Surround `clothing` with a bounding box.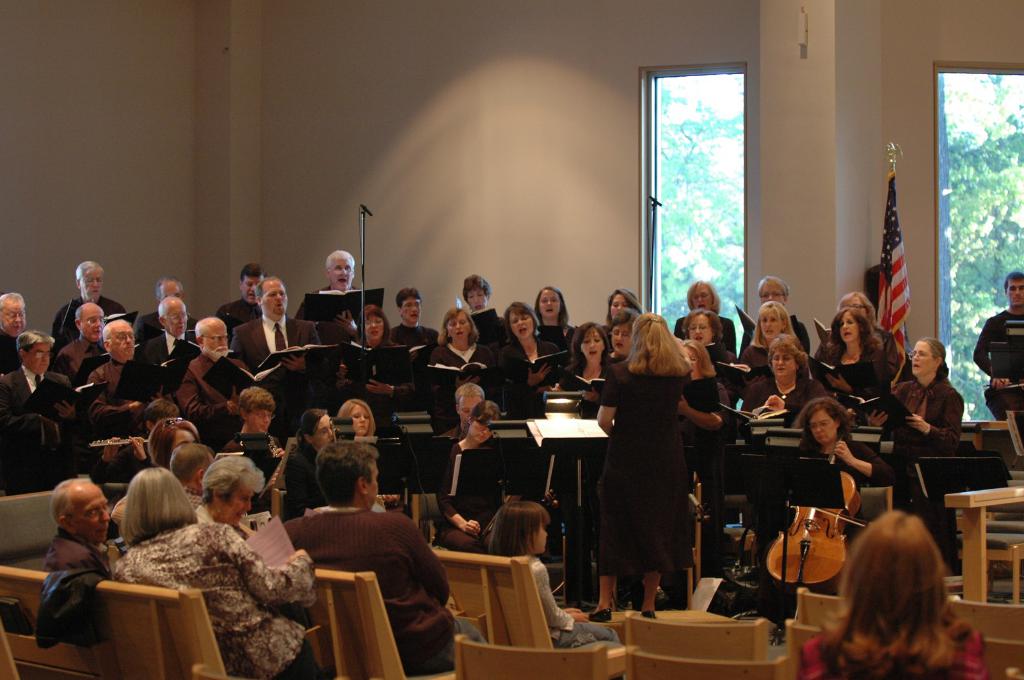
box=[112, 518, 318, 679].
